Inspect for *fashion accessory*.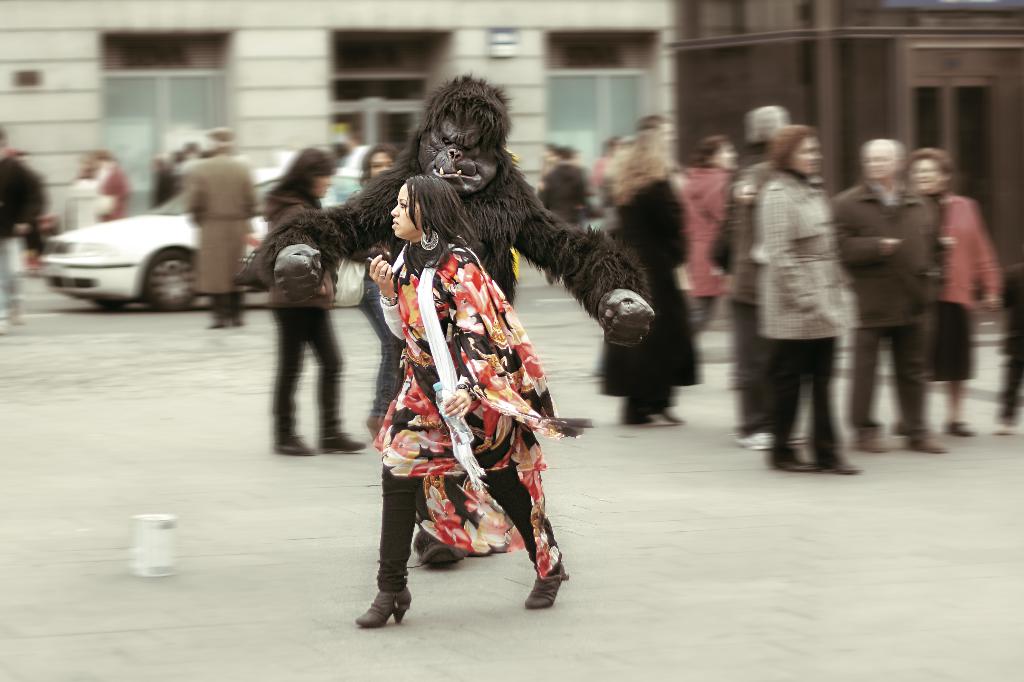
Inspection: 352:590:413:623.
